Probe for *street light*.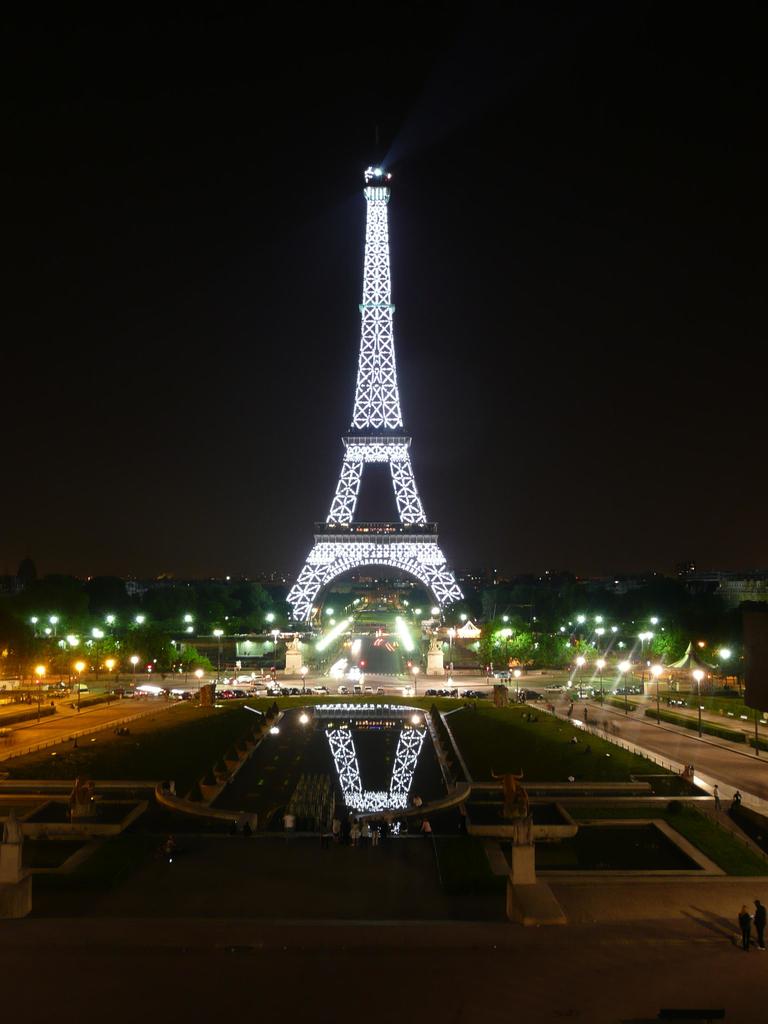
Probe result: [35, 659, 42, 724].
